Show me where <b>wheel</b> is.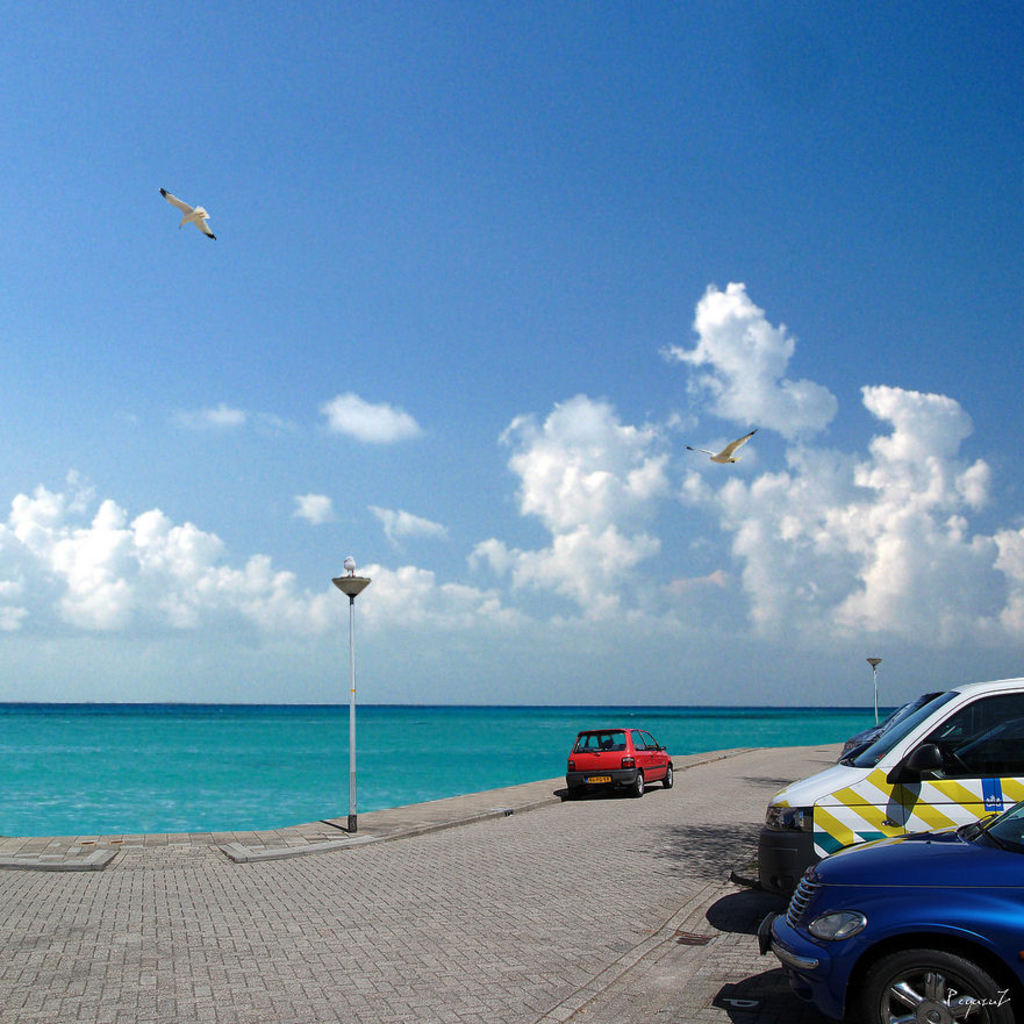
<b>wheel</b> is at <region>565, 781, 577, 797</region>.
